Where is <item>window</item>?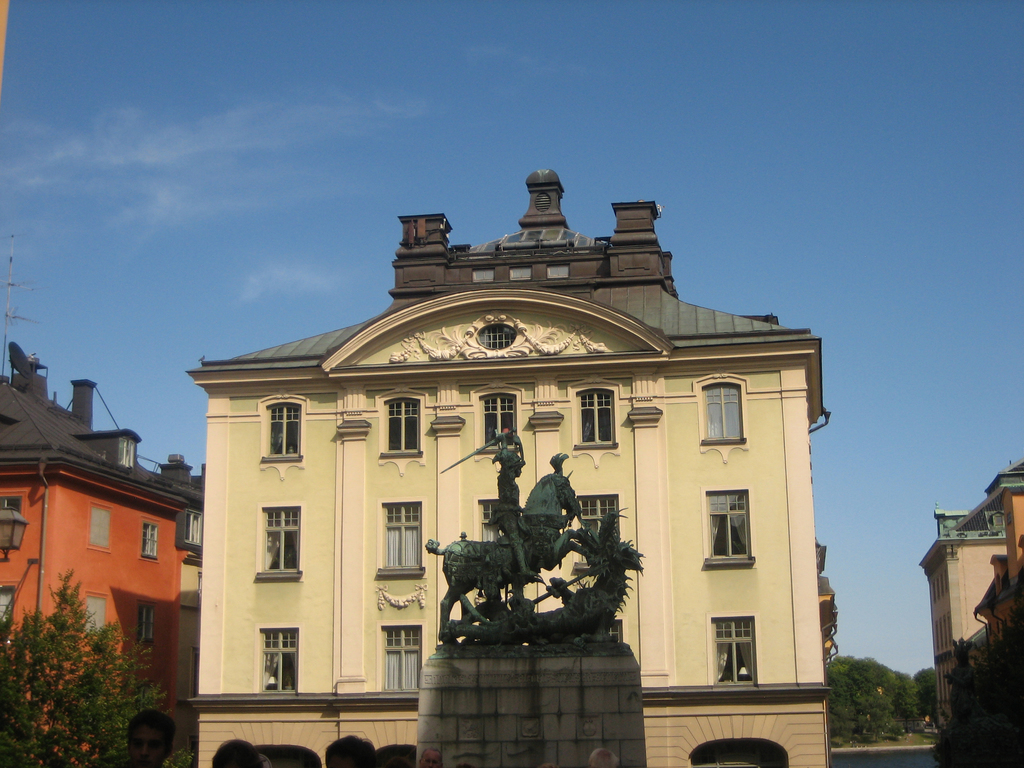
pyautogui.locateOnScreen(700, 484, 752, 573).
